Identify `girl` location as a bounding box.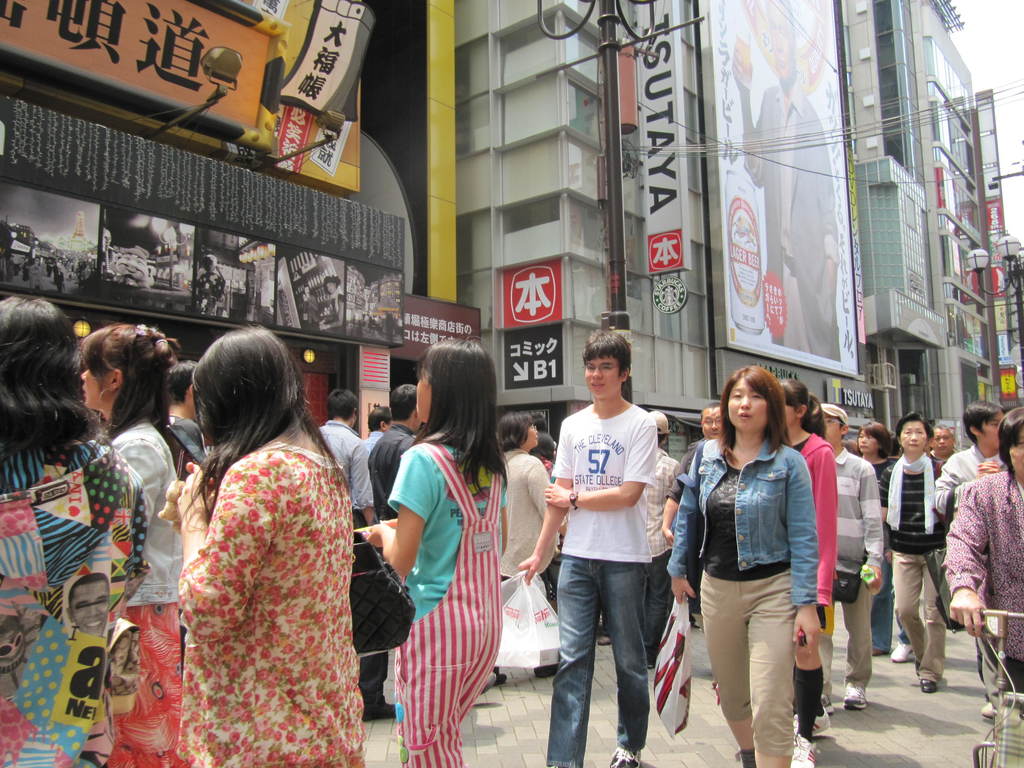
(x1=361, y1=352, x2=525, y2=763).
